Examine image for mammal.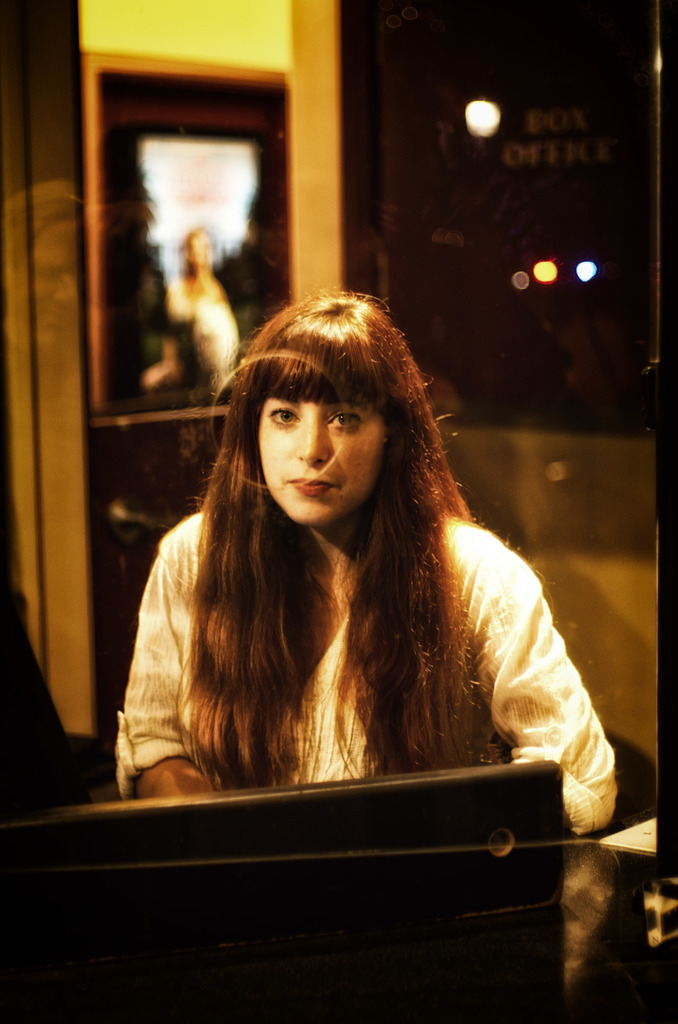
Examination result: <region>81, 351, 610, 805</region>.
